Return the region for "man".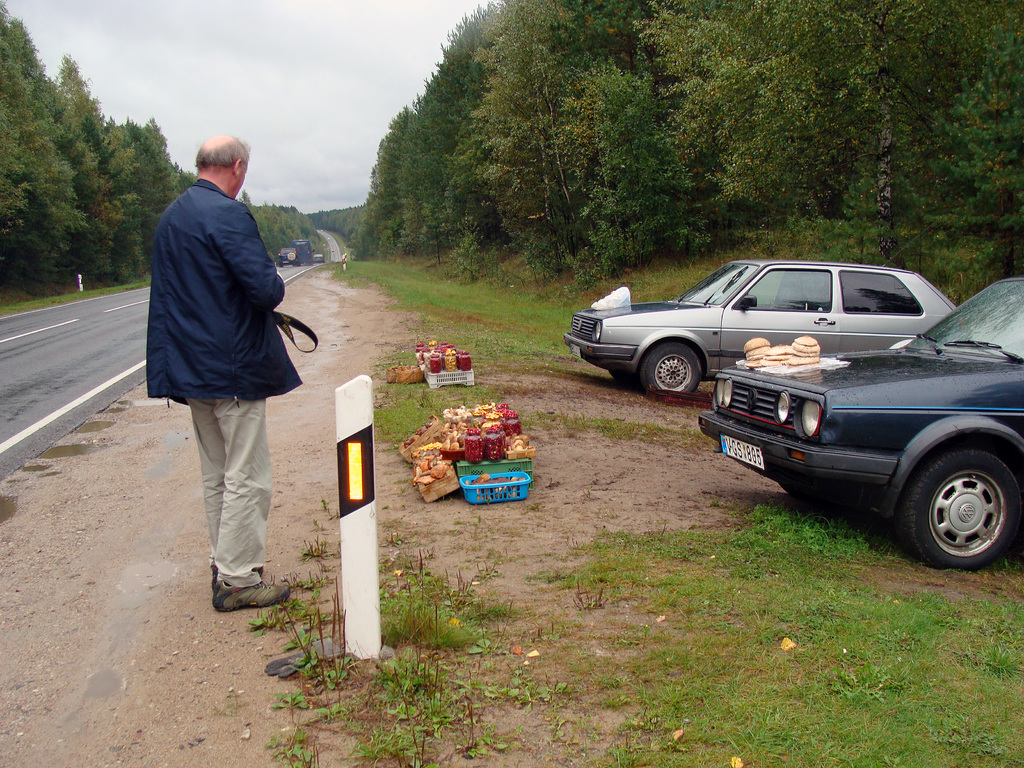
[128, 116, 311, 586].
